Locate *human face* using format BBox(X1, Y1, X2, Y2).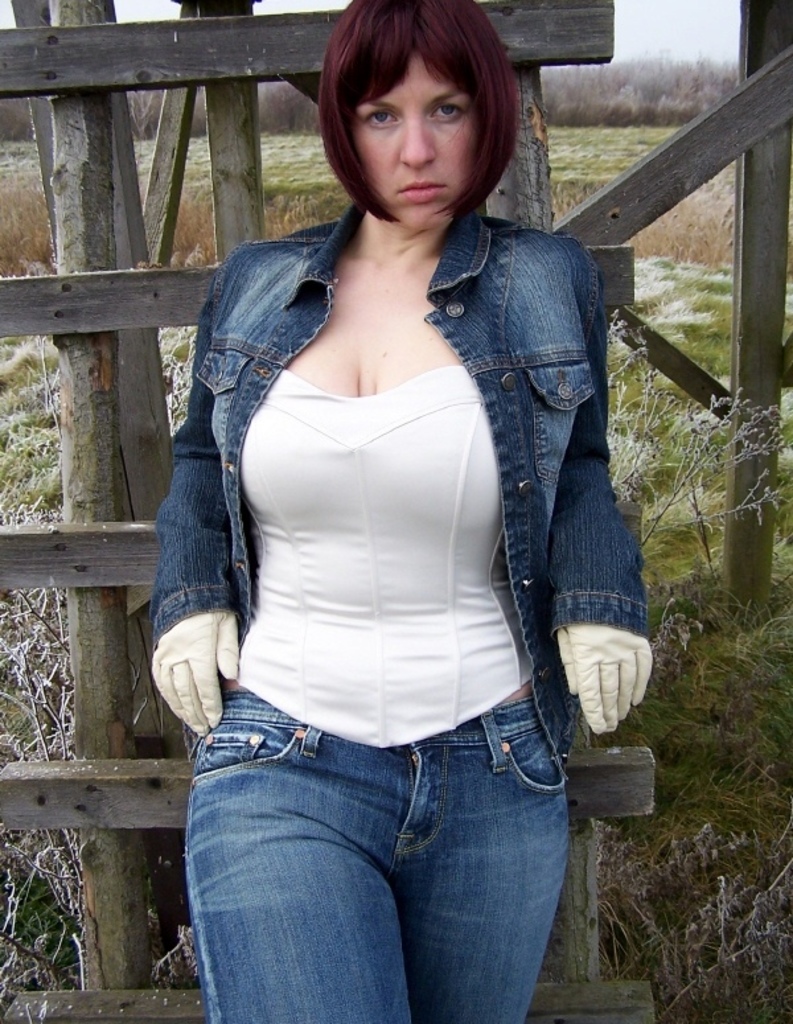
BBox(352, 59, 478, 227).
